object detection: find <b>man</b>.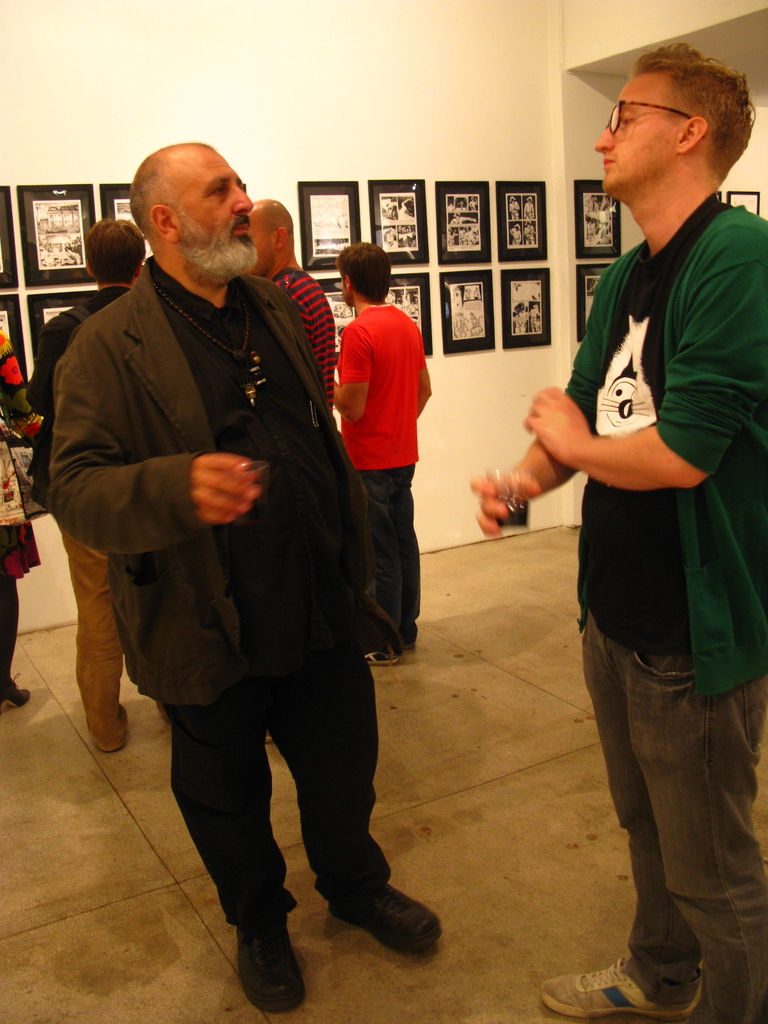
(left=15, top=216, right=172, bottom=755).
